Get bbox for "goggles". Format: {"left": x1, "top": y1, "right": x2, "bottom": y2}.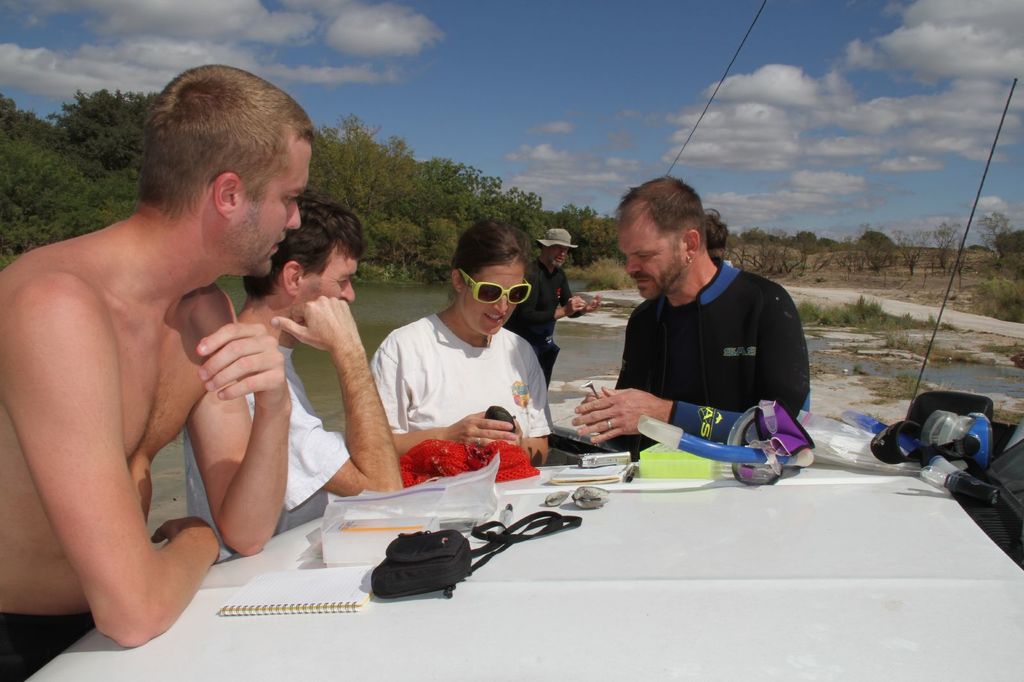
{"left": 447, "top": 260, "right": 541, "bottom": 317}.
